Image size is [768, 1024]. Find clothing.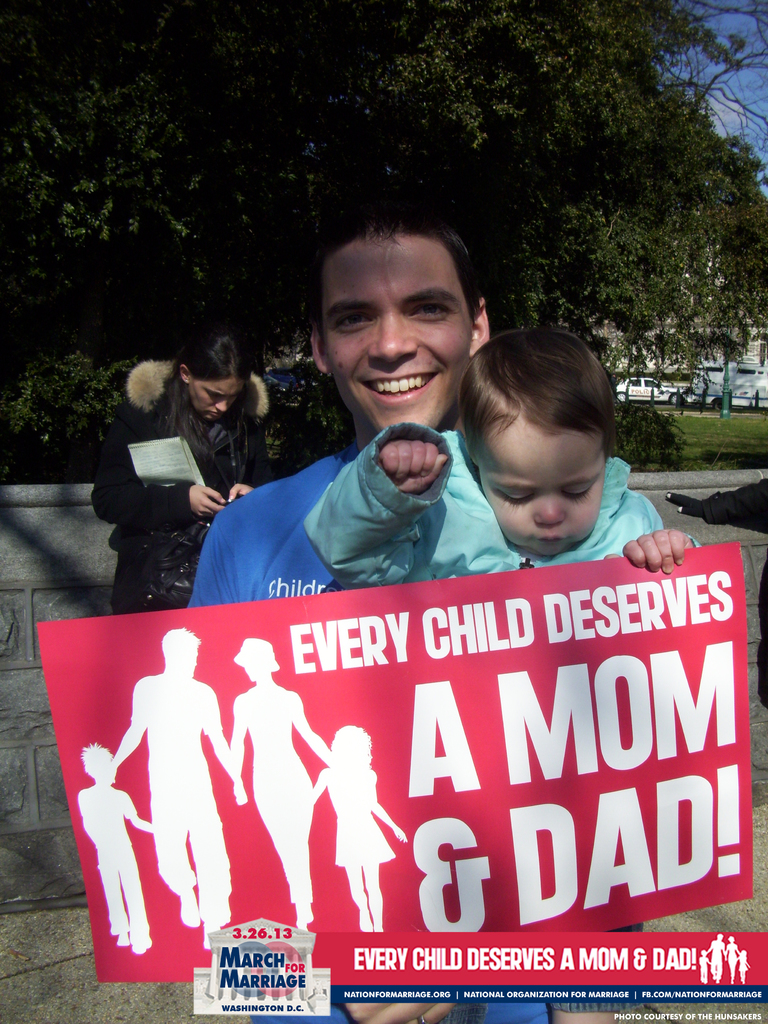
(189, 435, 553, 1023).
